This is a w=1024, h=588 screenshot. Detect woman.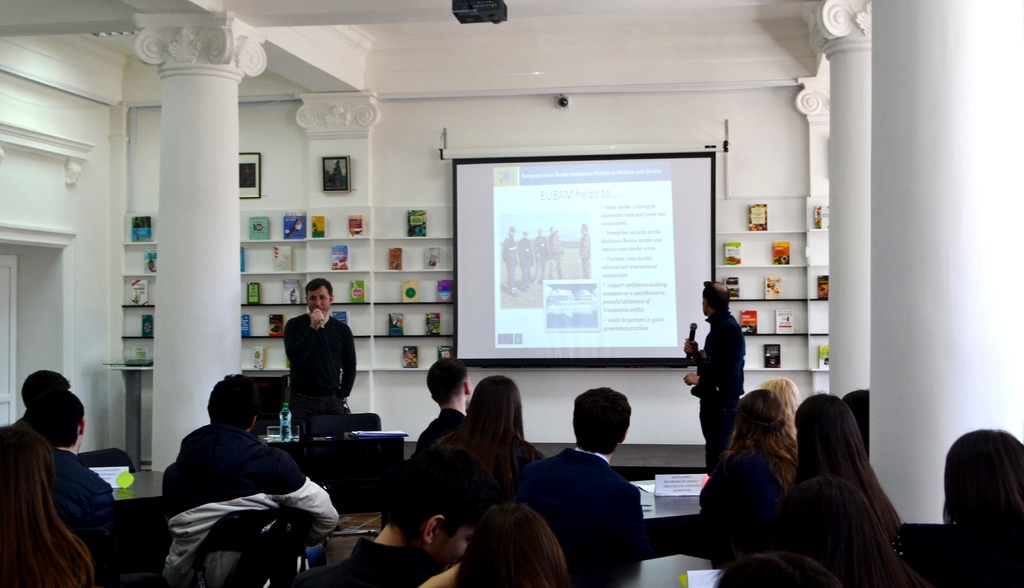
{"x1": 692, "y1": 389, "x2": 796, "y2": 557}.
